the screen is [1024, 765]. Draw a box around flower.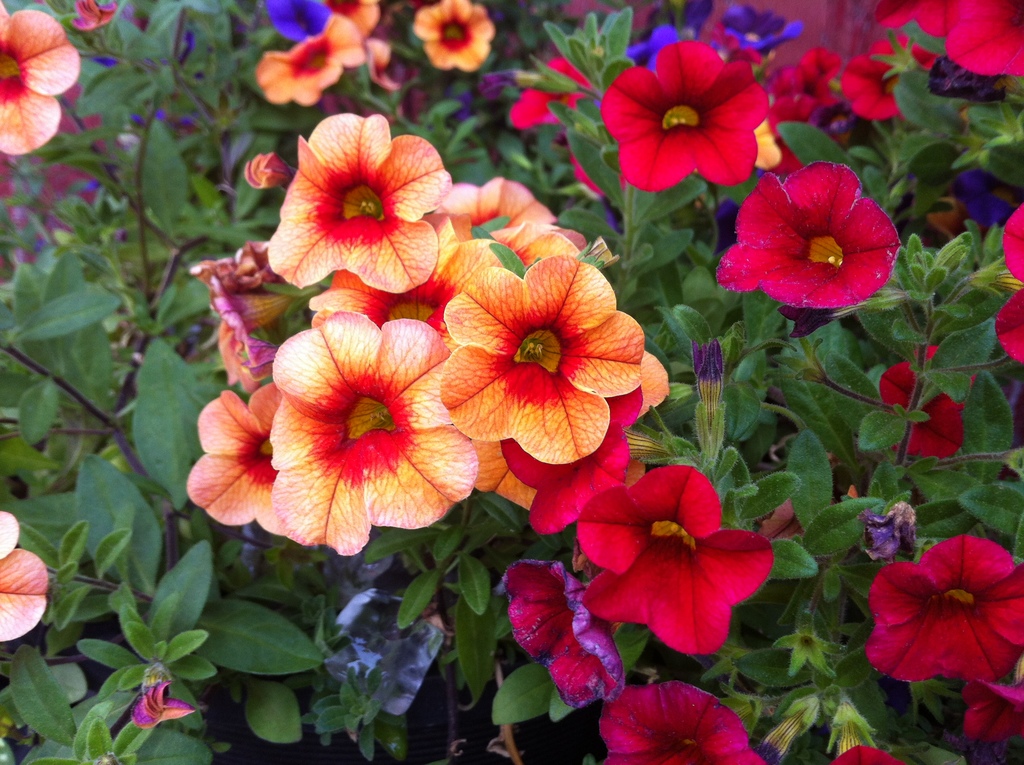
bbox=[444, 175, 583, 271].
